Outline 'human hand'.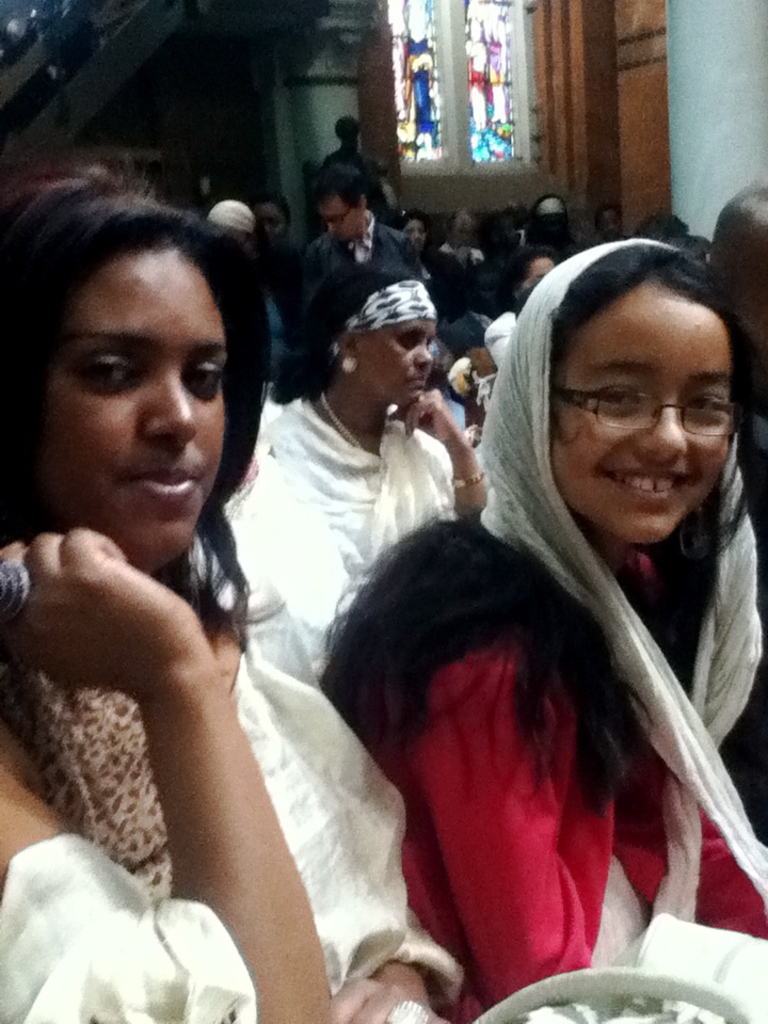
Outline: rect(331, 974, 453, 1023).
